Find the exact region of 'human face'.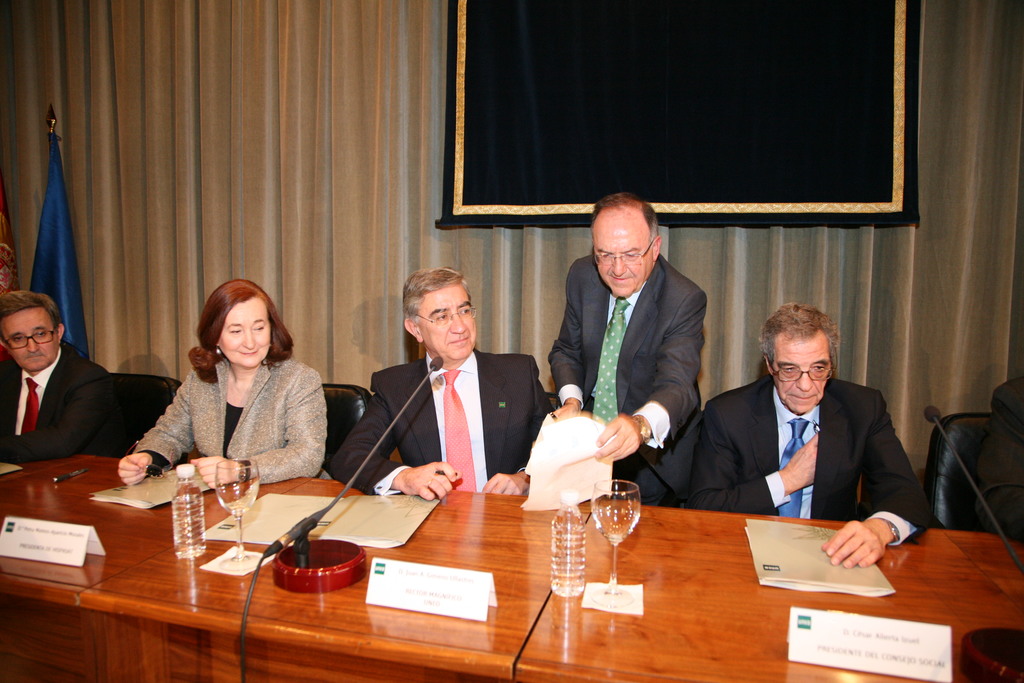
Exact region: {"x1": 0, "y1": 309, "x2": 58, "y2": 370}.
